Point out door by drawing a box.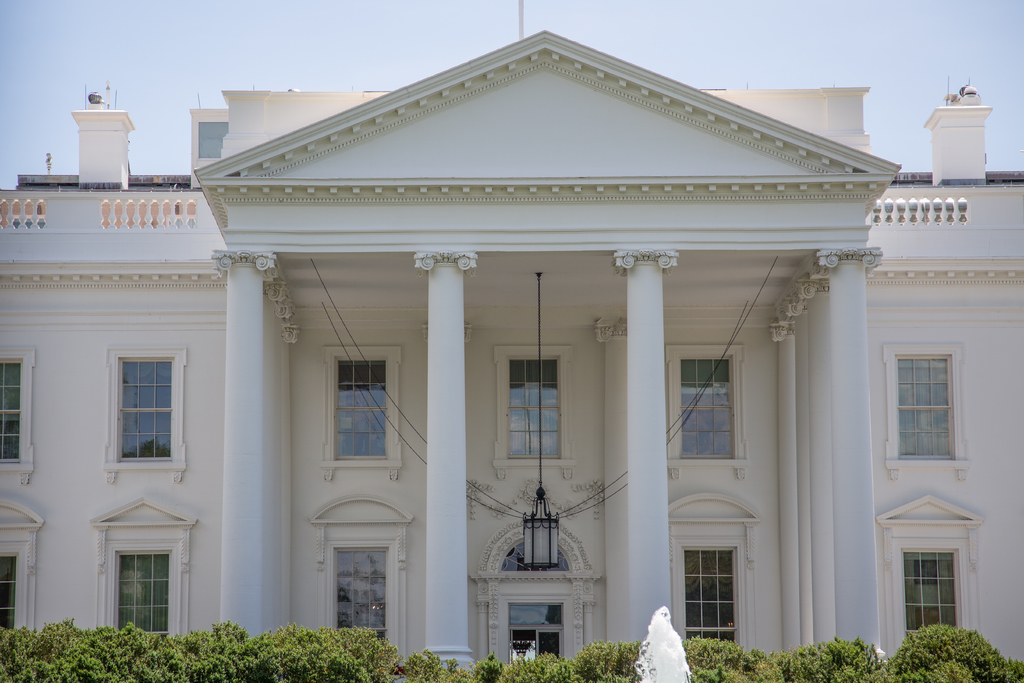
(508, 629, 559, 662).
